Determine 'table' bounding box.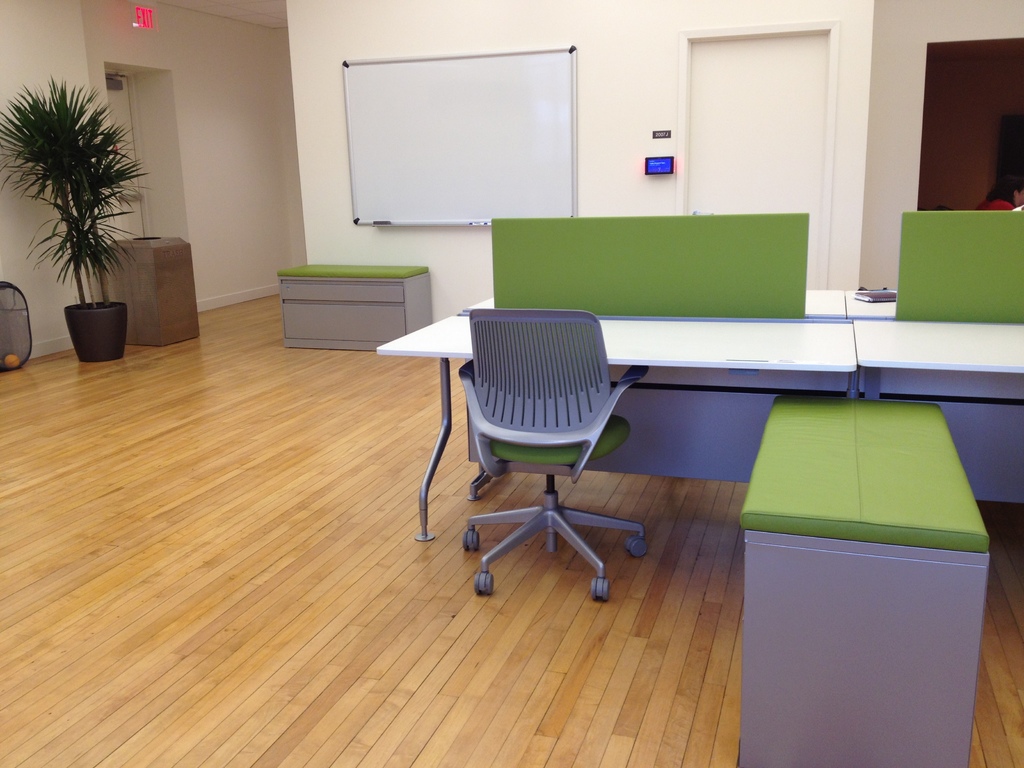
Determined: <region>737, 390, 982, 767</region>.
